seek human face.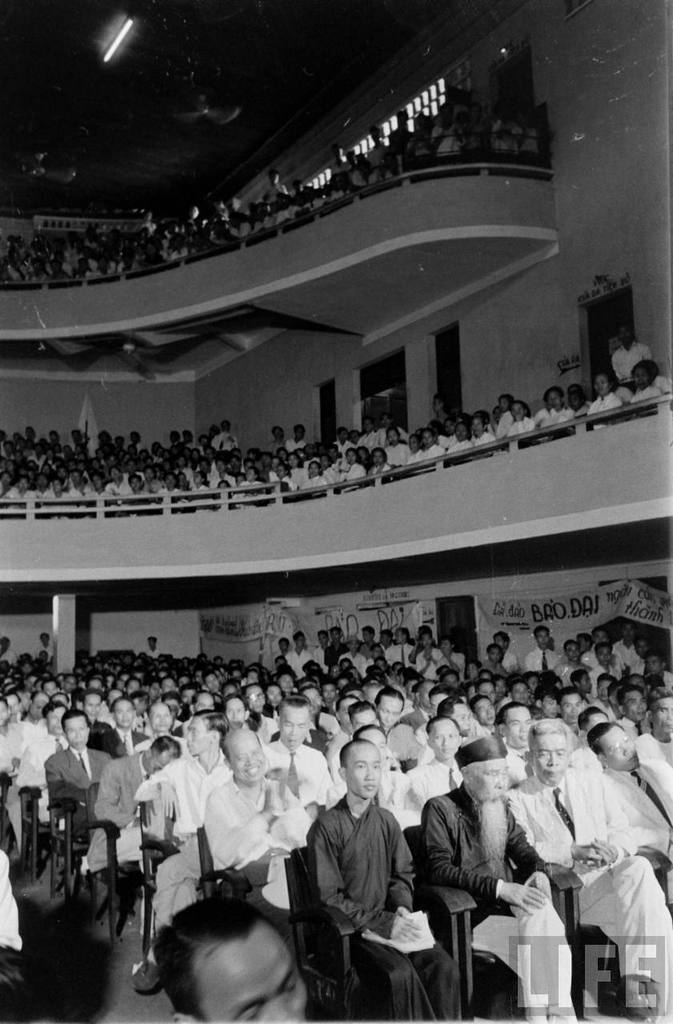
bbox=[427, 721, 463, 756].
